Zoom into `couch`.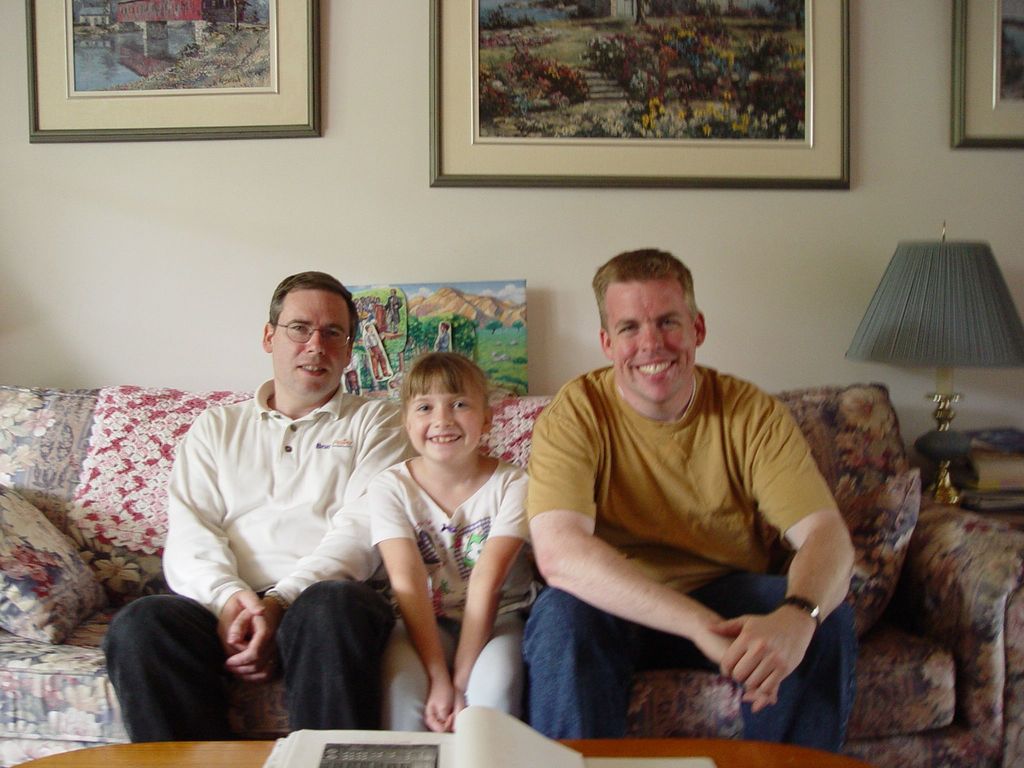
Zoom target: 103/340/1023/767.
